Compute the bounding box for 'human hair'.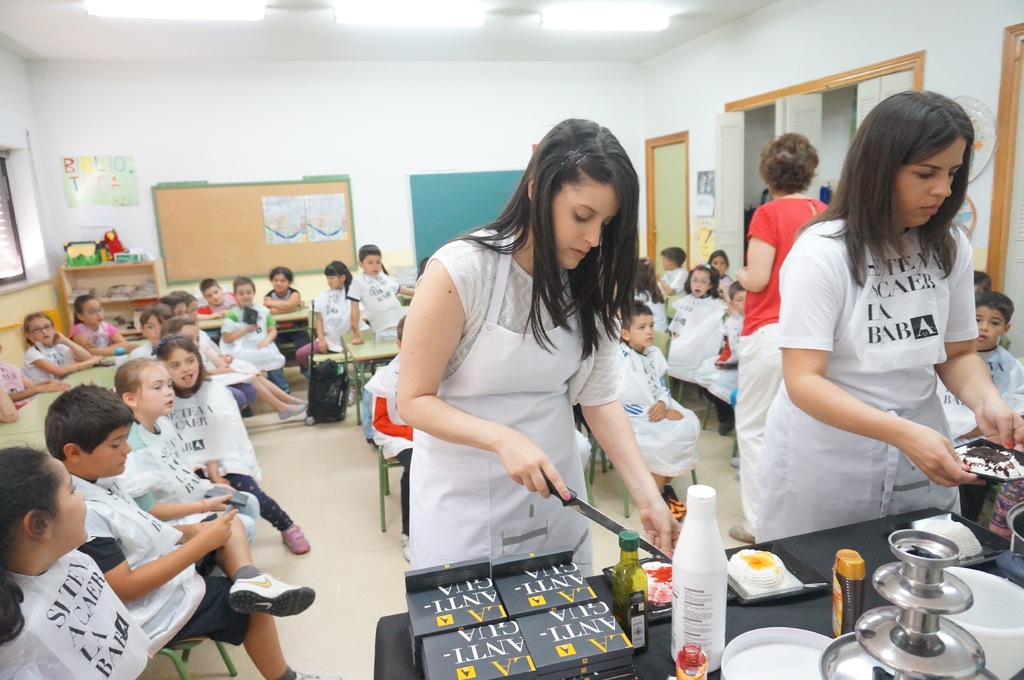
crop(660, 246, 686, 269).
